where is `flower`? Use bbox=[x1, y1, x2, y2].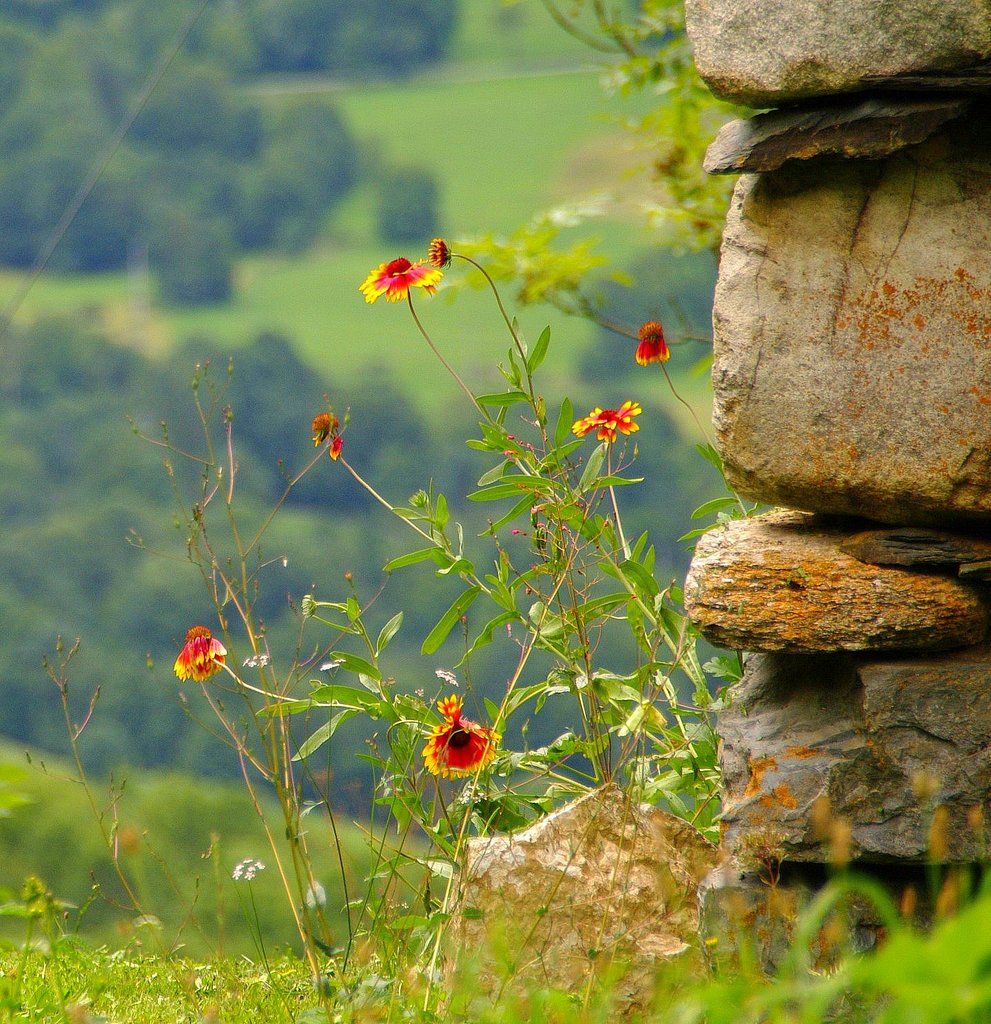
bbox=[417, 685, 512, 783].
